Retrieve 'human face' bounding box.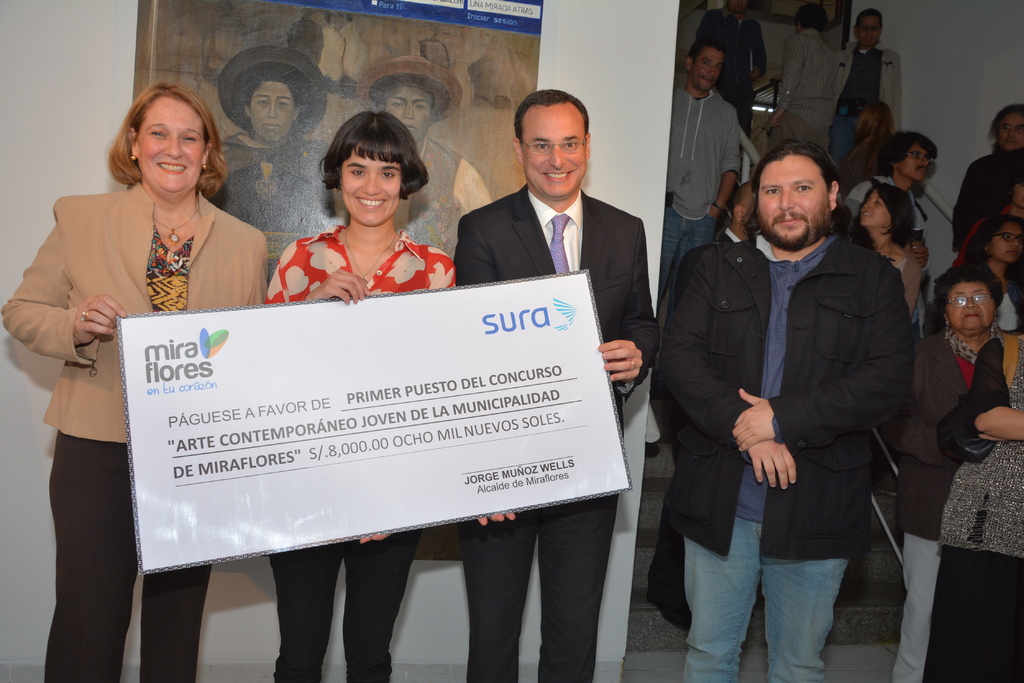
Bounding box: 858,11,883,47.
